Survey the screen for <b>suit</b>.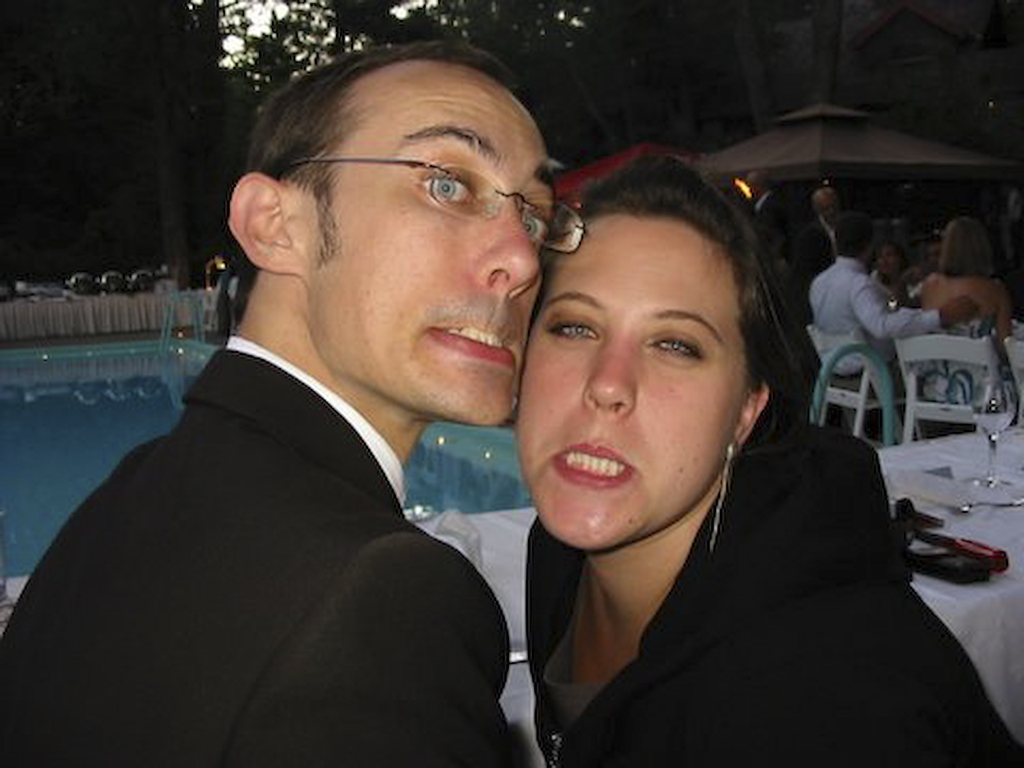
Survey found: 793, 214, 843, 264.
